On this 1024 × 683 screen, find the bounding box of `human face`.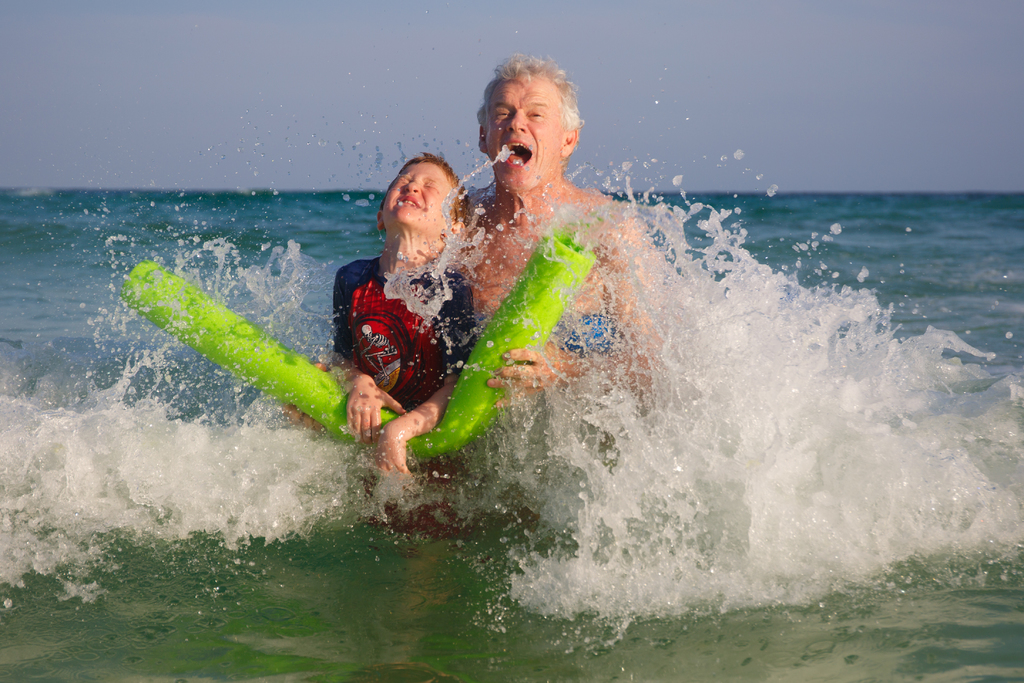
Bounding box: pyautogui.locateOnScreen(484, 72, 563, 187).
